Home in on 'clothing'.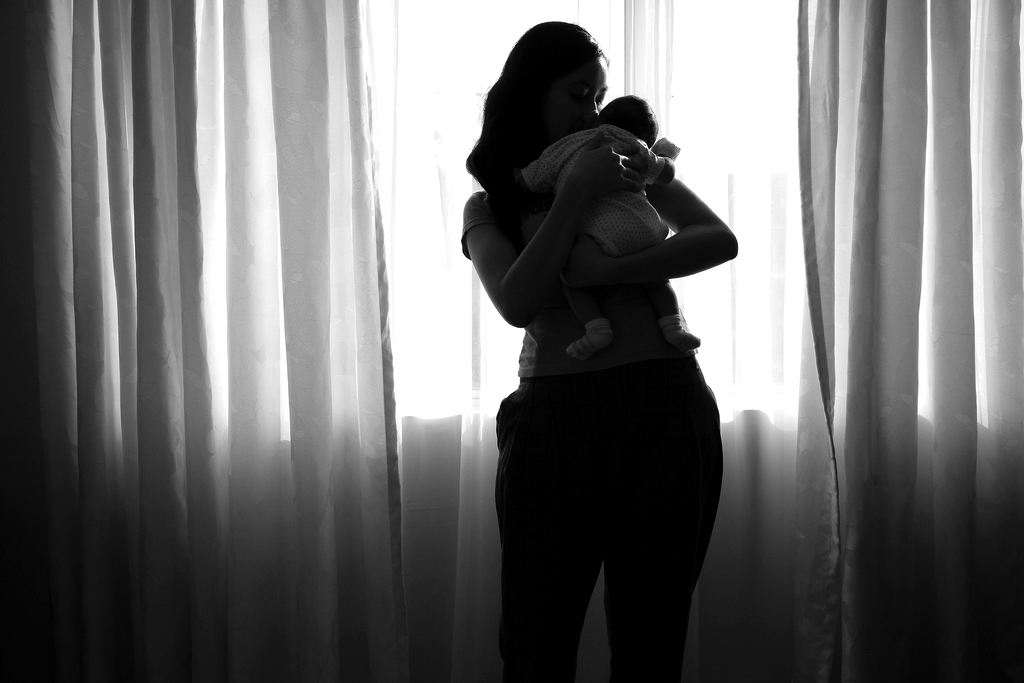
Homed in at bbox=(564, 318, 616, 363).
